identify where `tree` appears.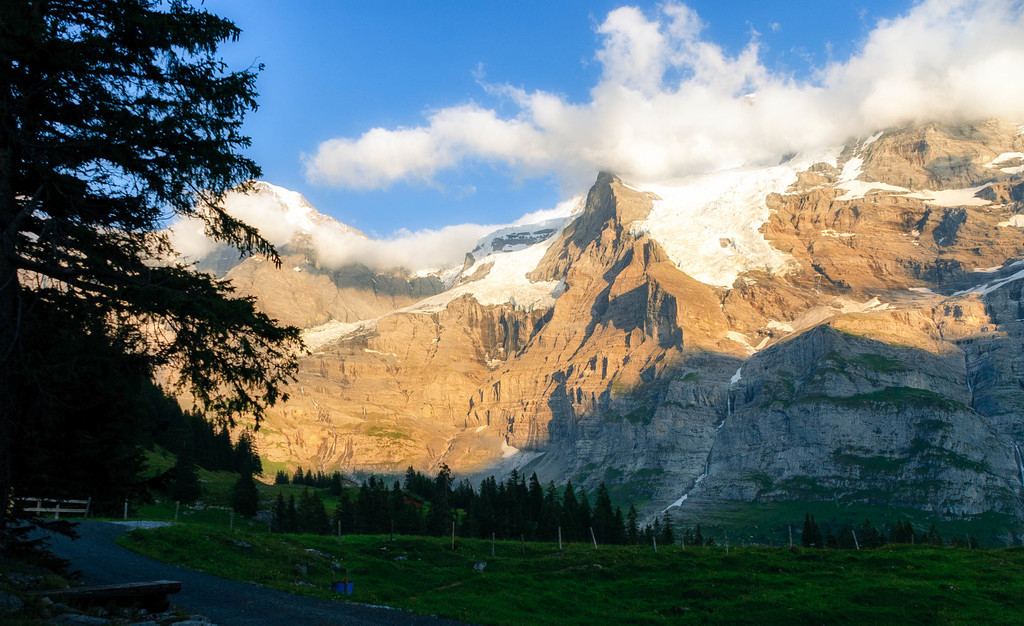
Appears at 429/499/454/548.
